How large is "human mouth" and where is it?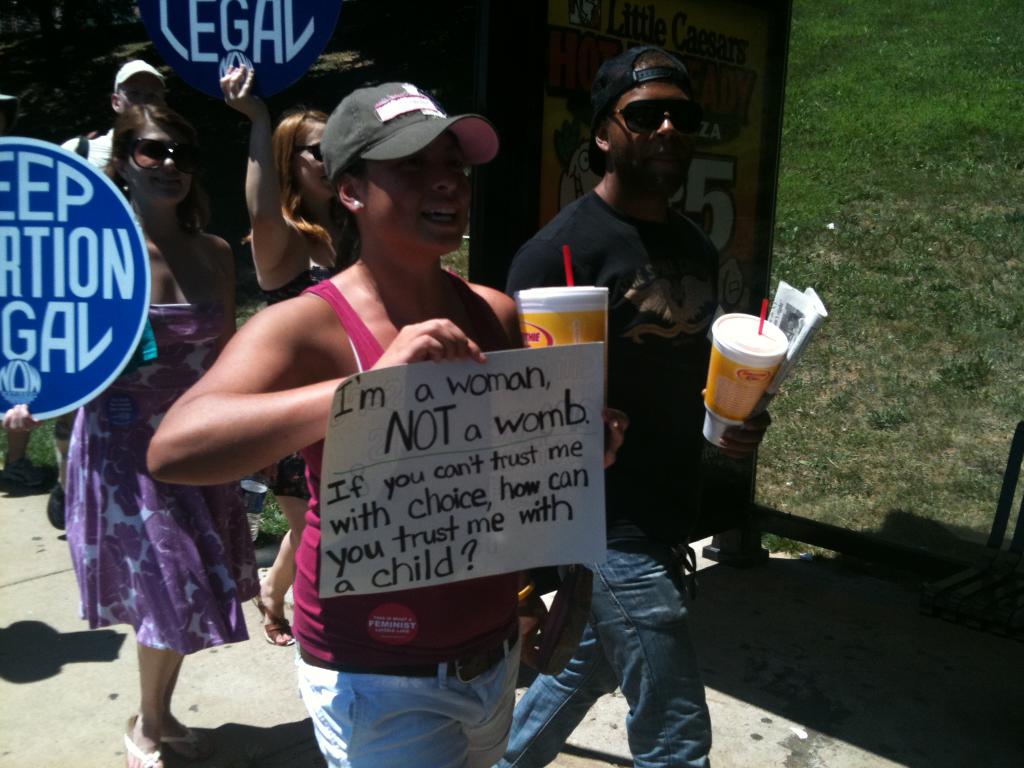
Bounding box: l=420, t=201, r=461, b=225.
